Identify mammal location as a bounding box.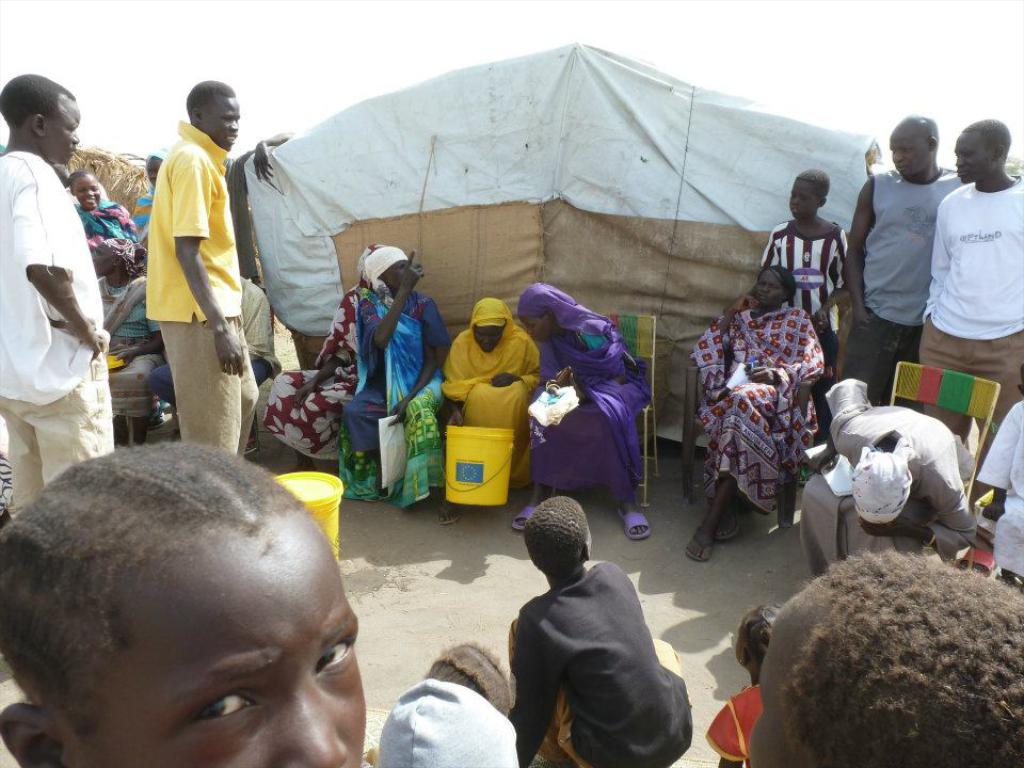
bbox(69, 165, 137, 274).
